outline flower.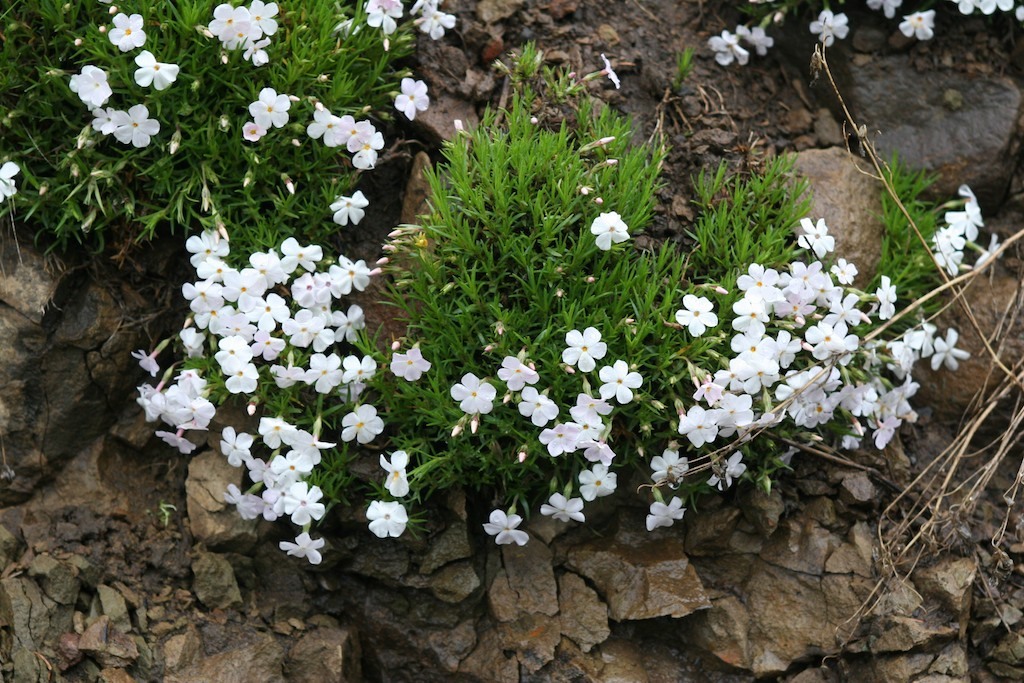
Outline: pyautogui.locateOnScreen(316, 267, 343, 306).
